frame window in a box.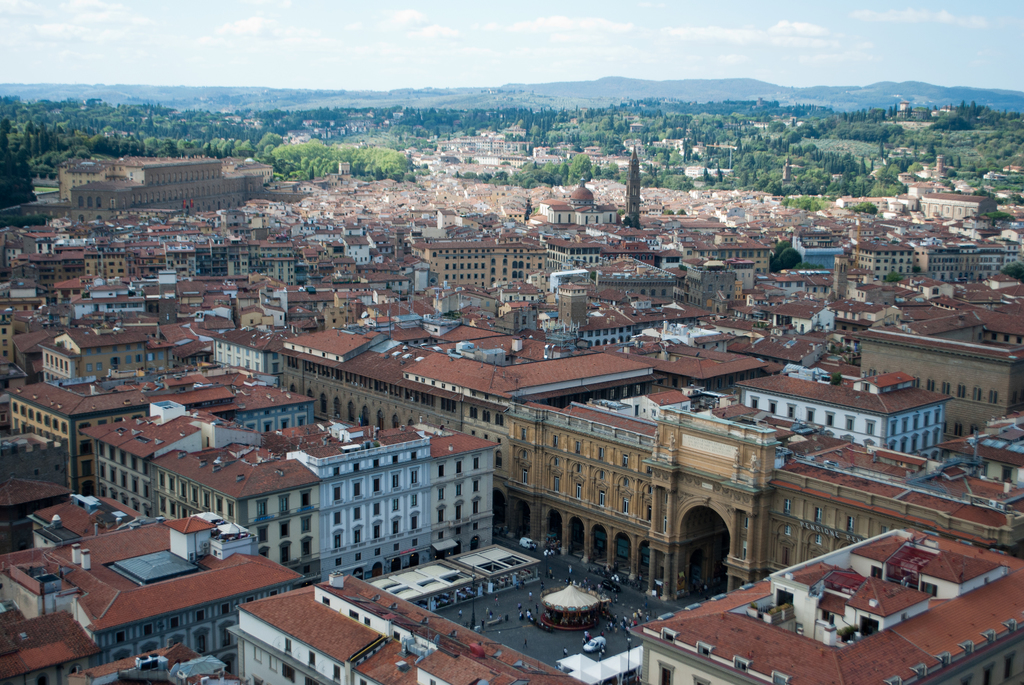
BBox(604, 330, 607, 334).
